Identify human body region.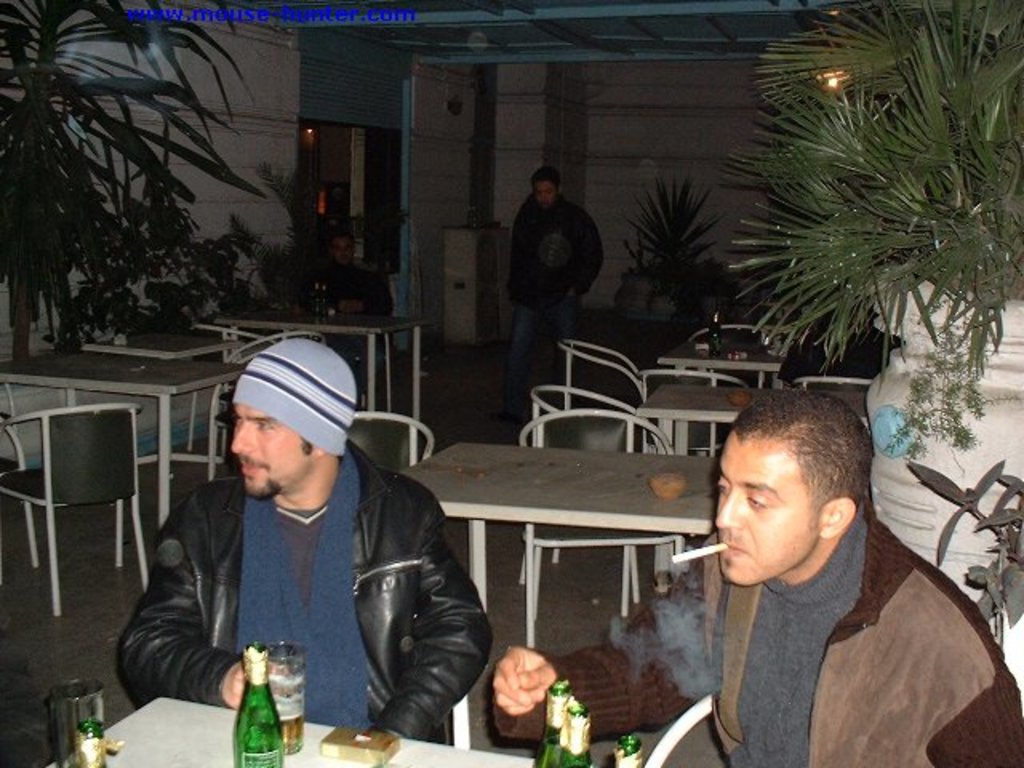
Region: 491:158:608:346.
